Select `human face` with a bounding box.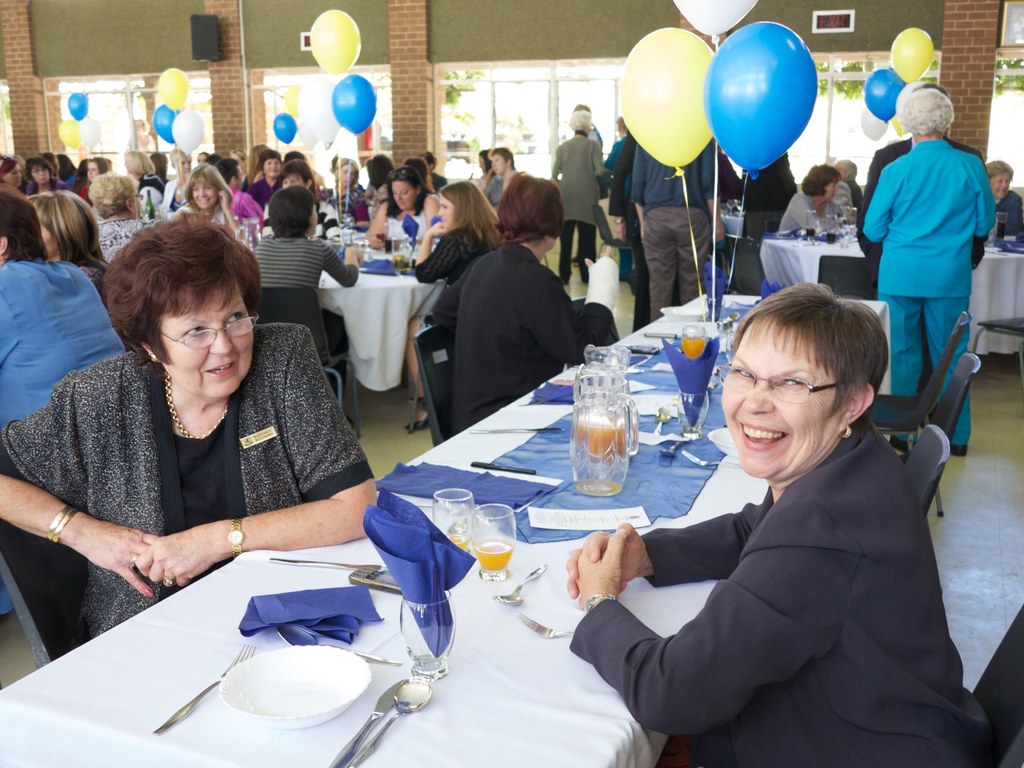
bbox(393, 184, 414, 207).
